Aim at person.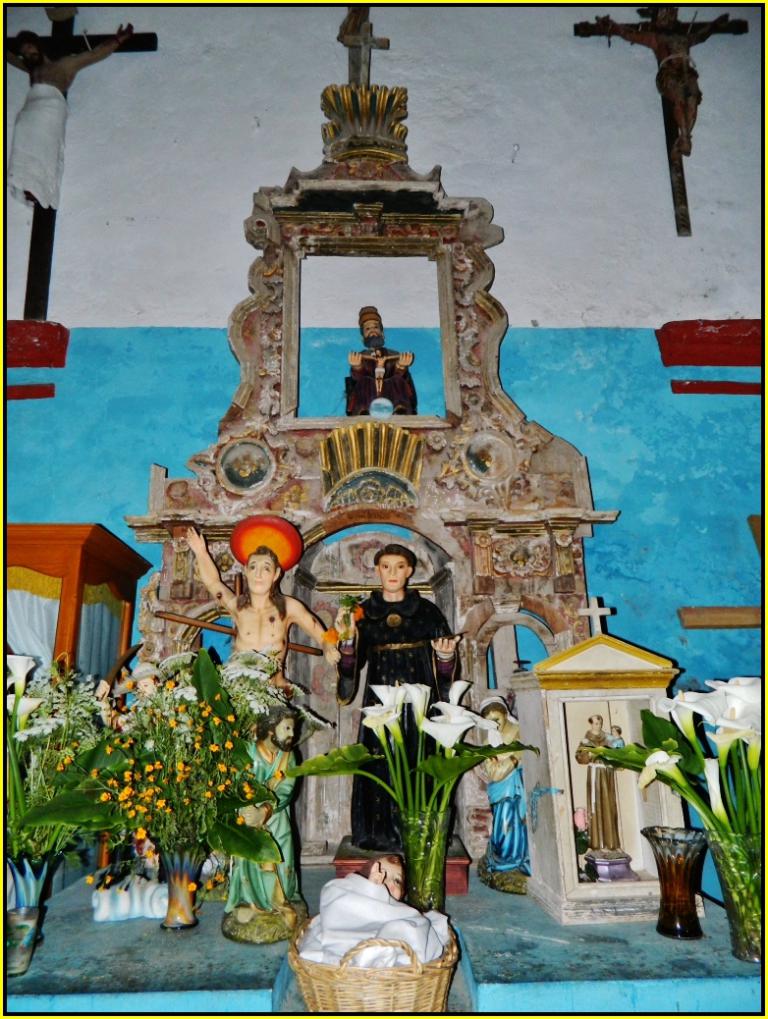
Aimed at region(184, 526, 341, 696).
